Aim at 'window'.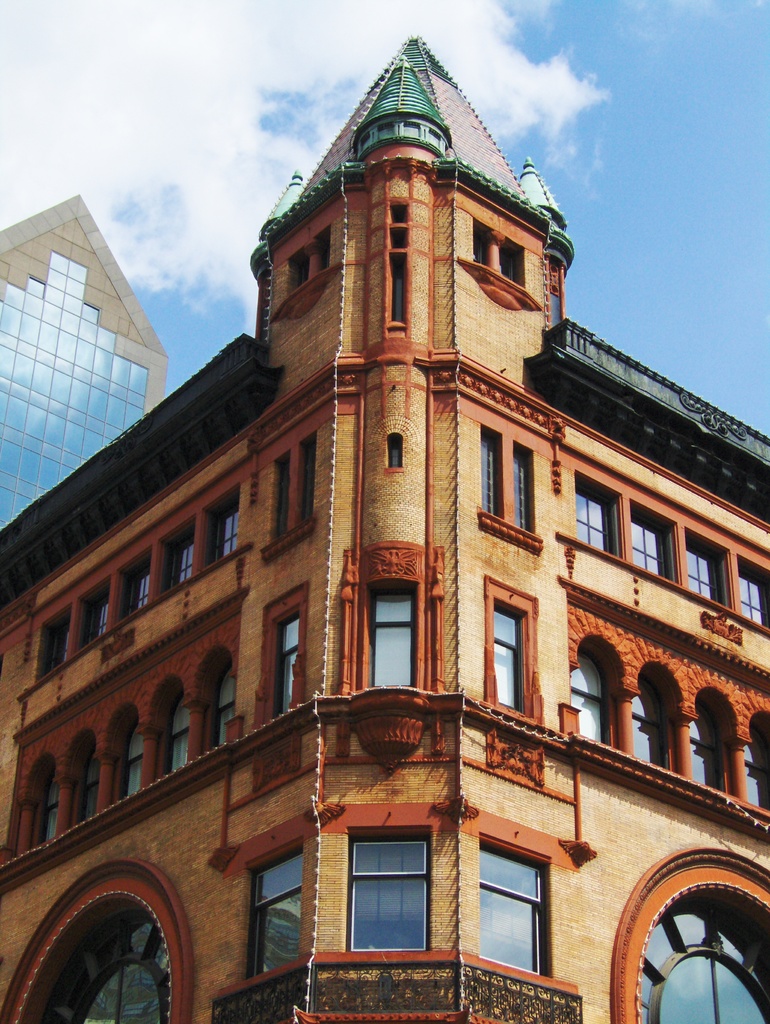
Aimed at (43, 620, 62, 675).
